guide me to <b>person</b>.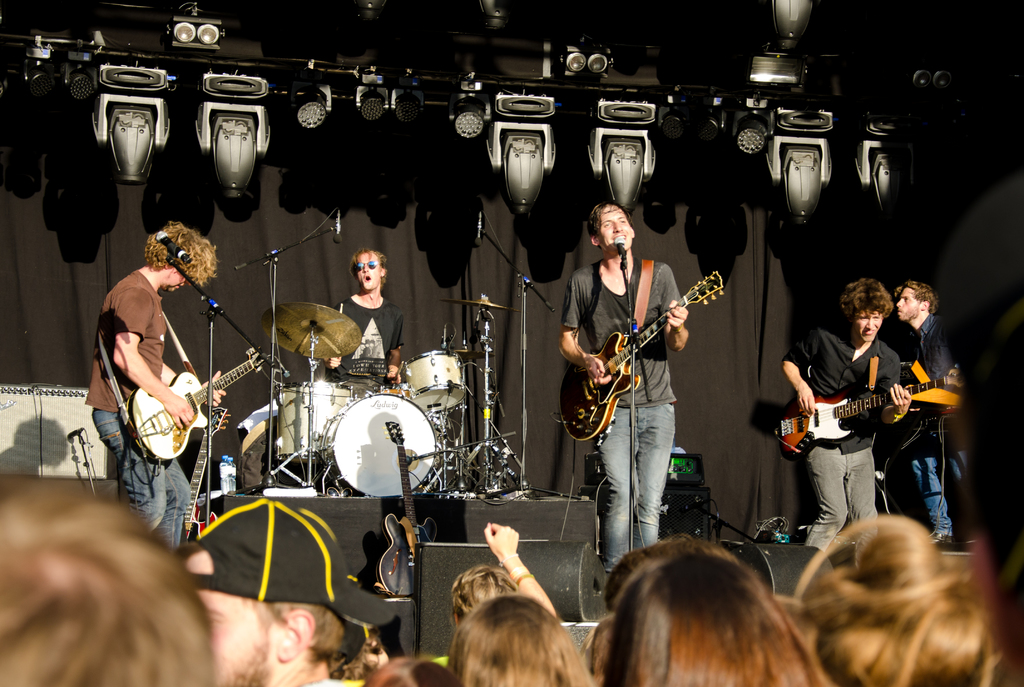
Guidance: [left=774, top=278, right=908, bottom=559].
